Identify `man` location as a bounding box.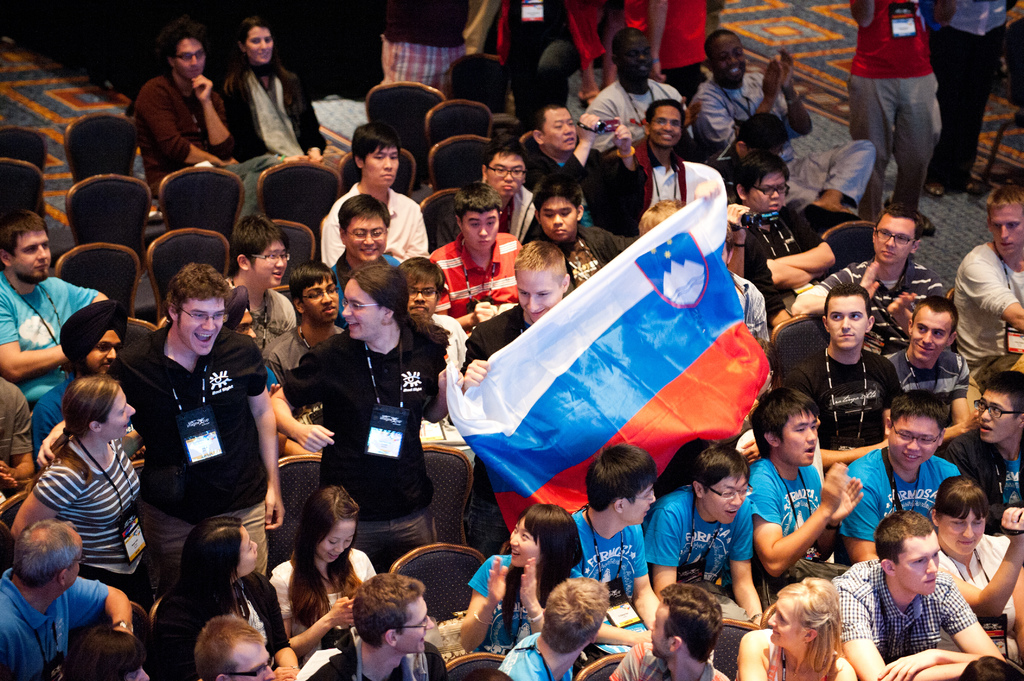
box=[479, 135, 539, 243].
